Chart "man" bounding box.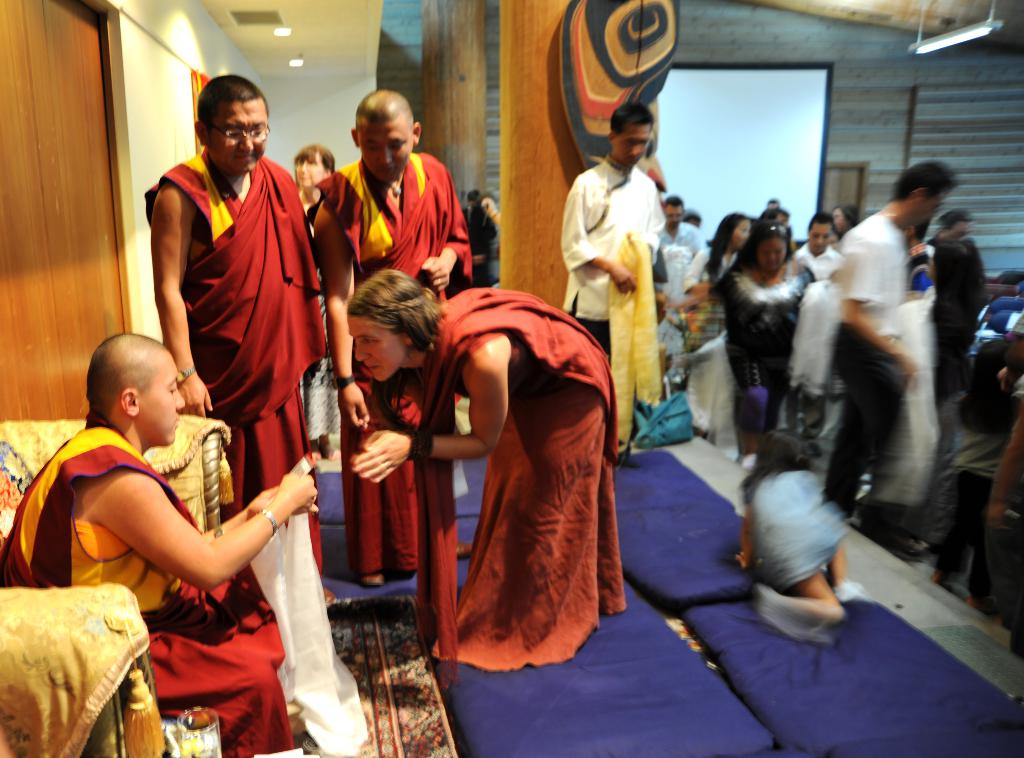
Charted: crop(820, 160, 961, 519).
